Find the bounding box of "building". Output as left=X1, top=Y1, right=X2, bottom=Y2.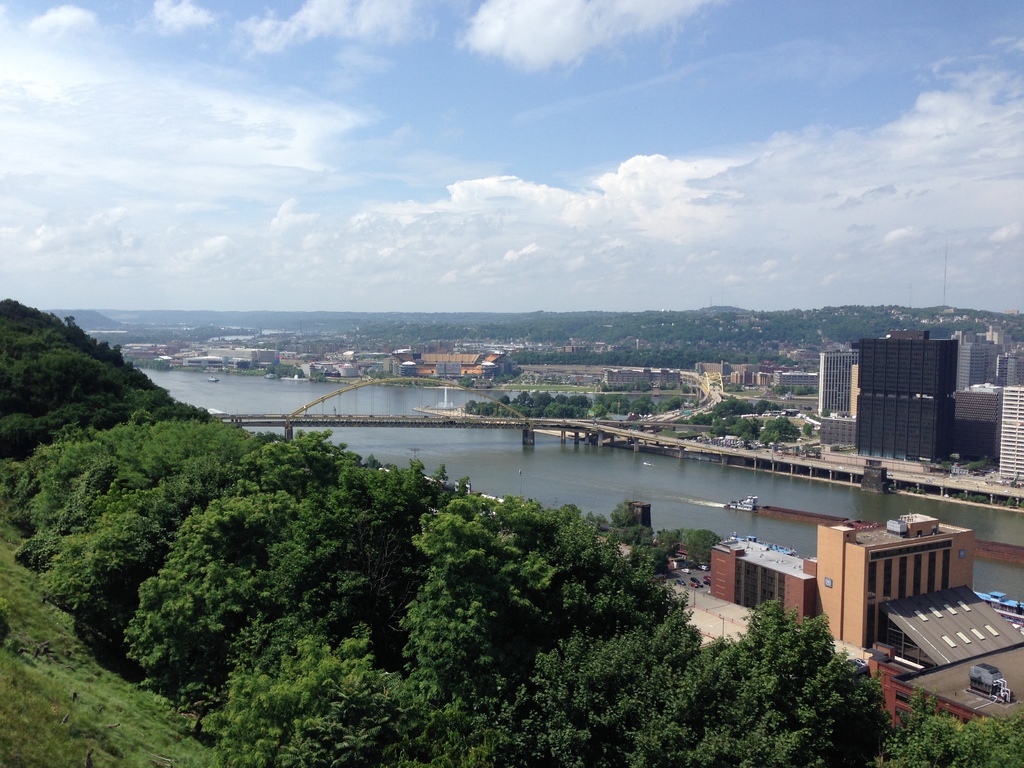
left=712, top=539, right=817, bottom=623.
